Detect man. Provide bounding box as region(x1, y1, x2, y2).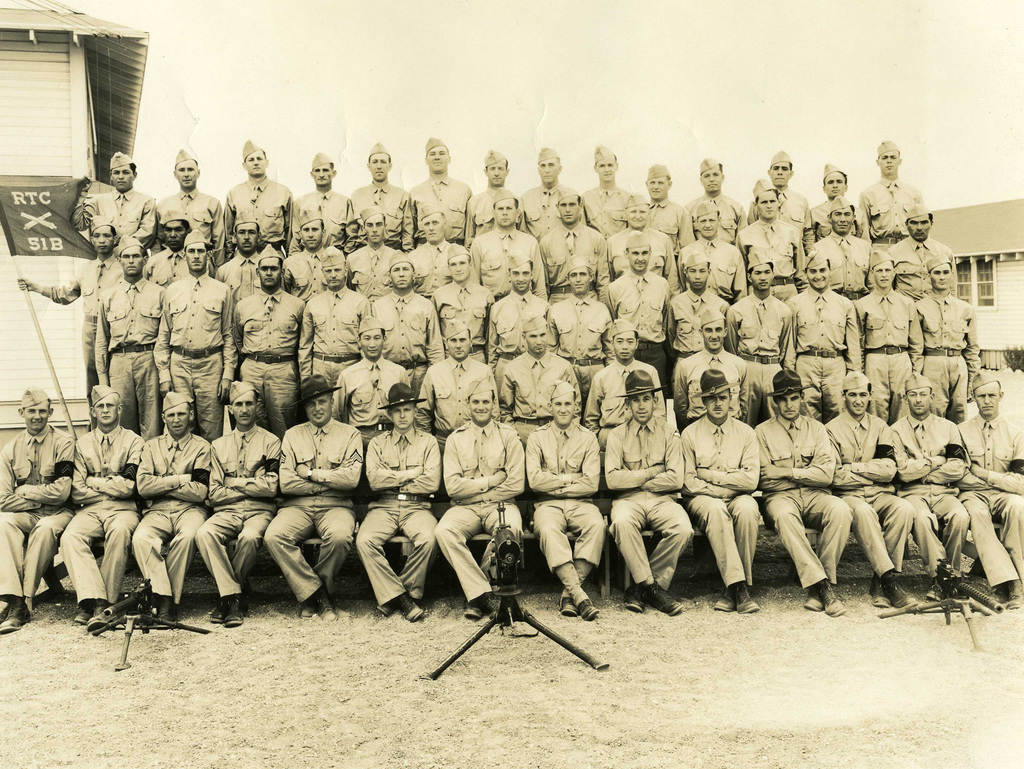
region(890, 202, 949, 295).
